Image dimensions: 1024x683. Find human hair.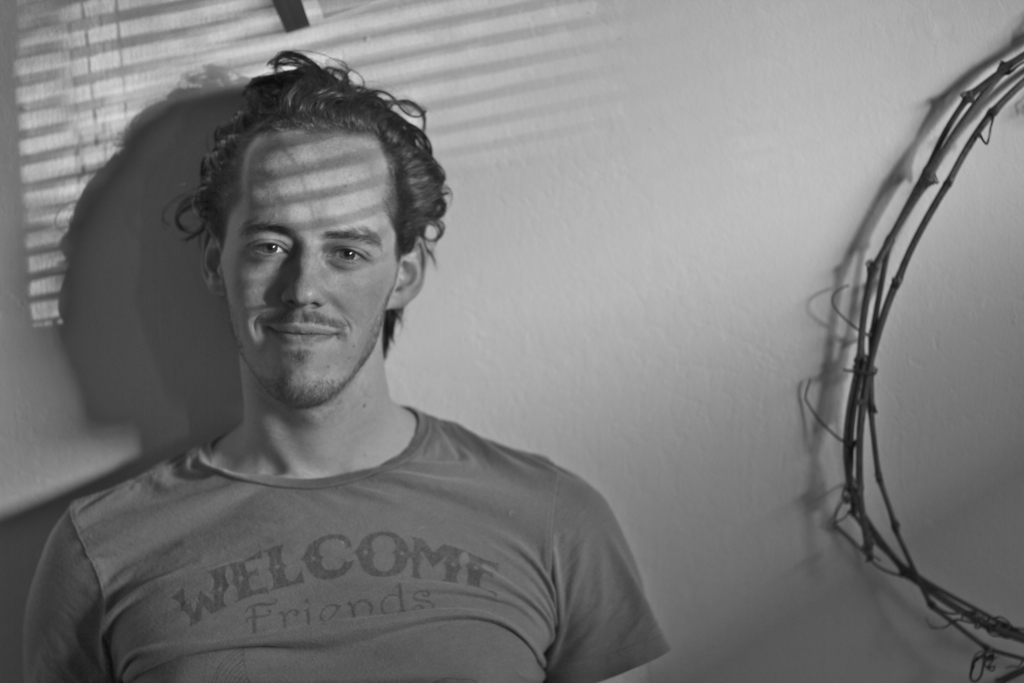
[179,40,436,369].
